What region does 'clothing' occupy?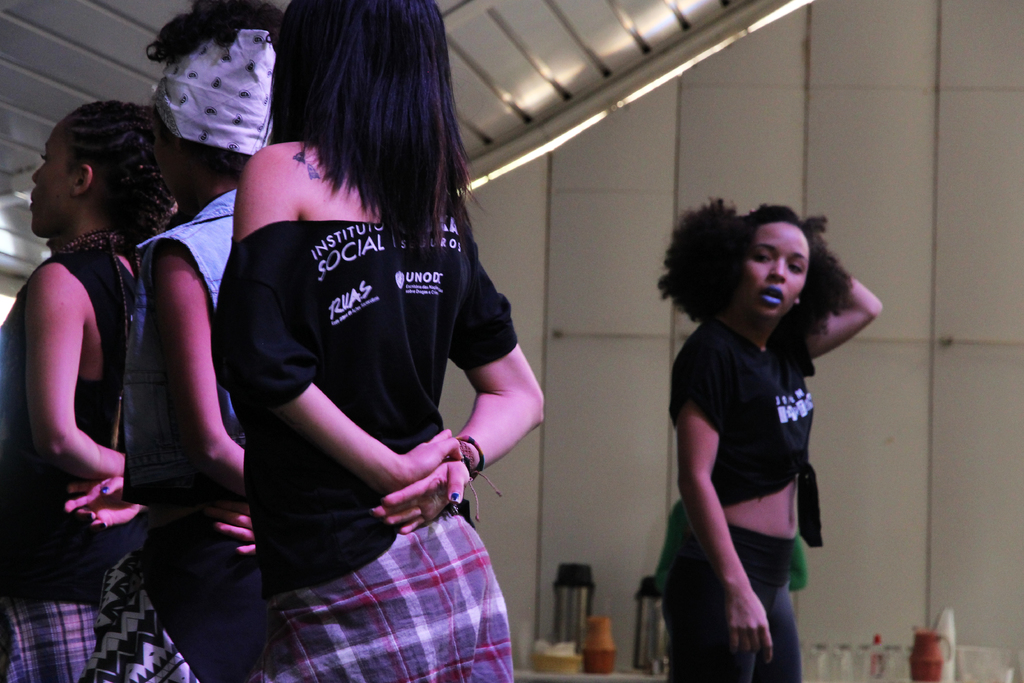
left=0, top=244, right=151, bottom=682.
